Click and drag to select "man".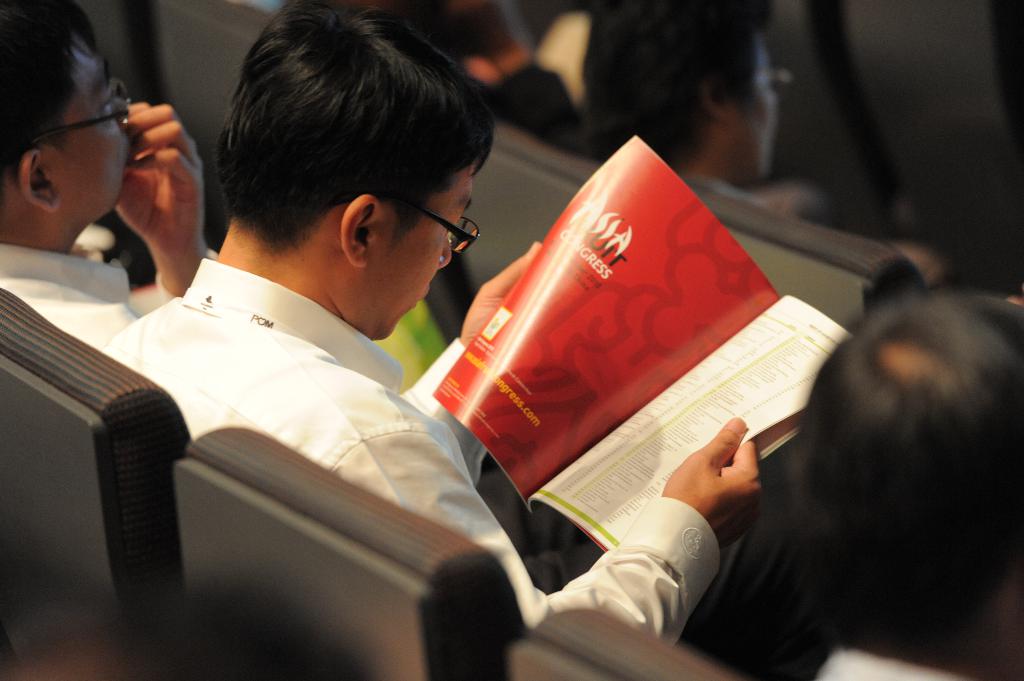
Selection: 0:0:216:351.
